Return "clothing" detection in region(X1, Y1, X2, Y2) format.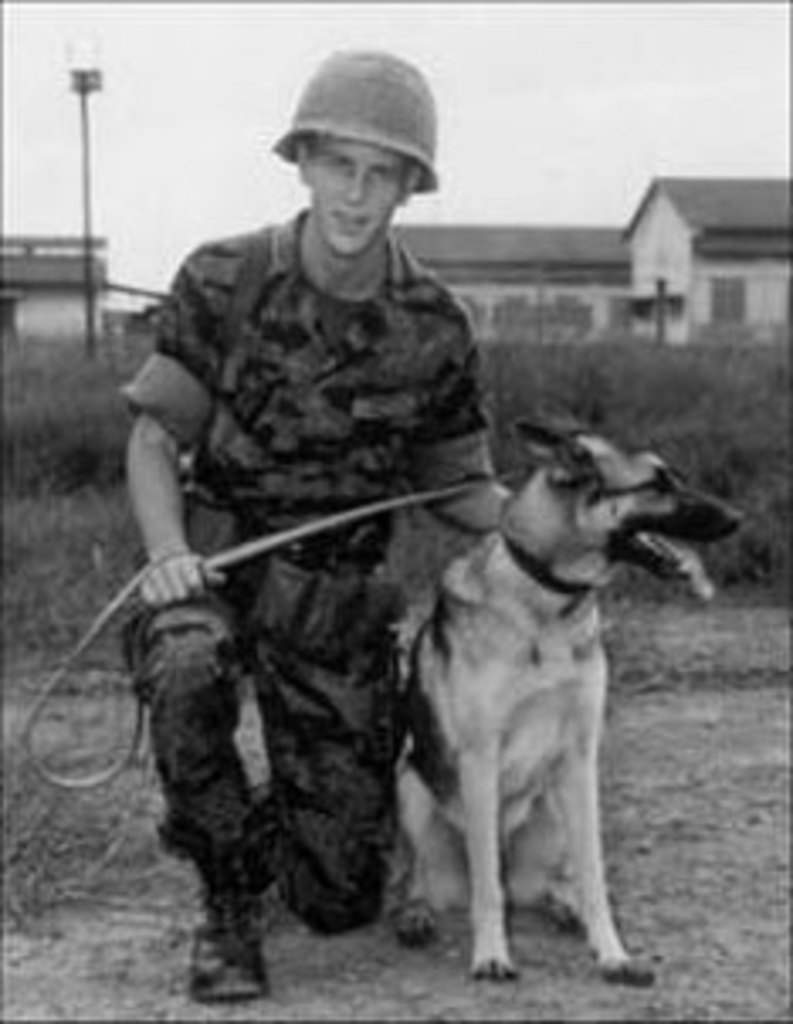
region(119, 203, 495, 936).
